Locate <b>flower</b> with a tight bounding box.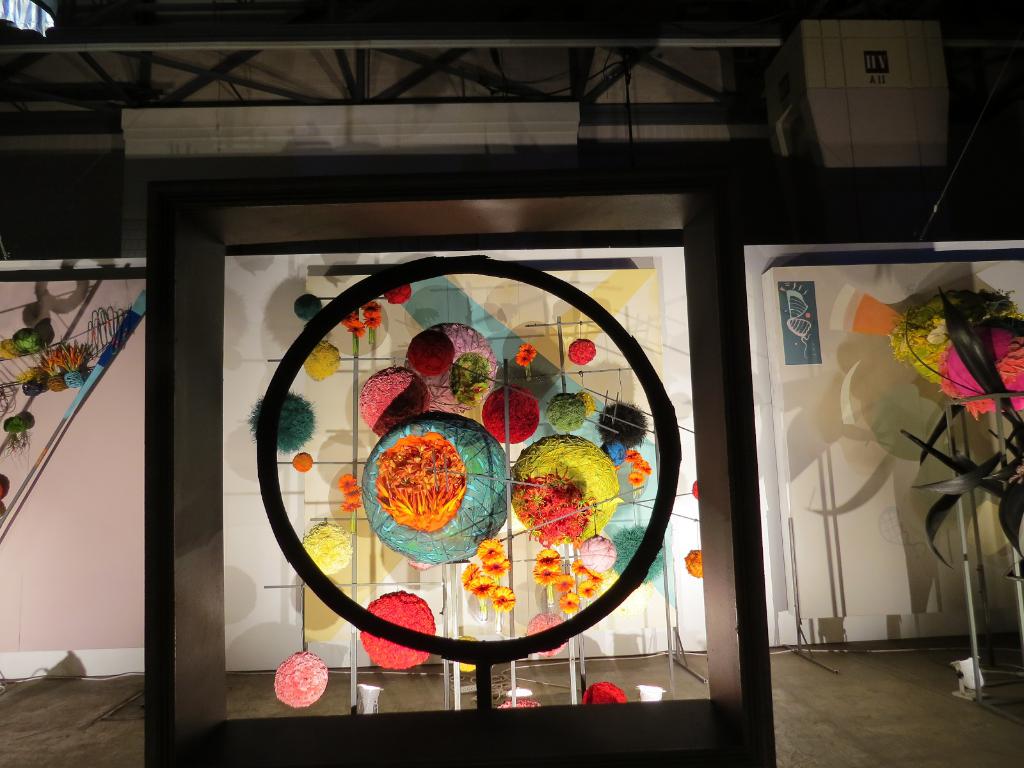
bbox=(341, 314, 353, 326).
